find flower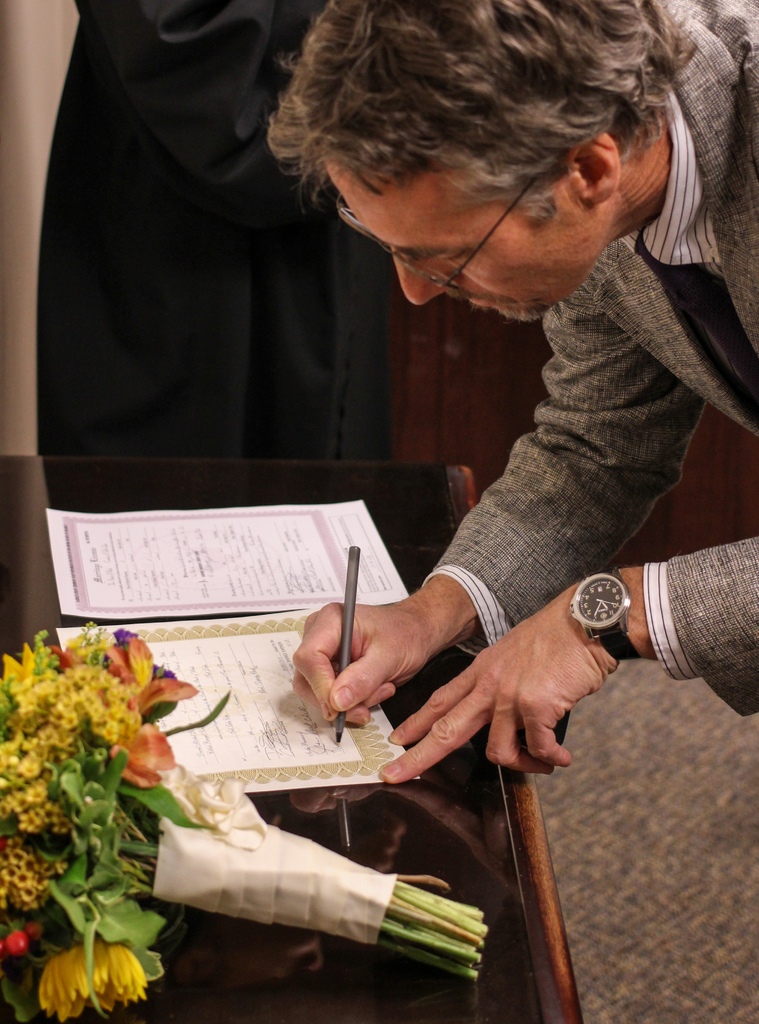
86:637:218:794
